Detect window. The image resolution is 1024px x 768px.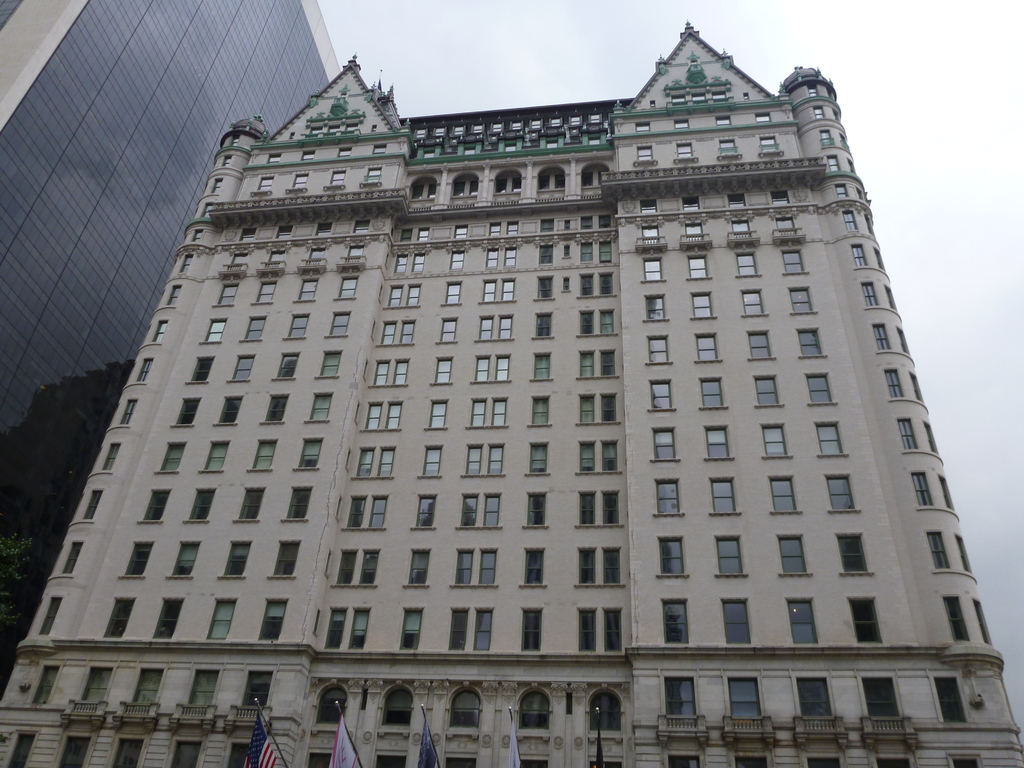
<region>574, 393, 598, 429</region>.
